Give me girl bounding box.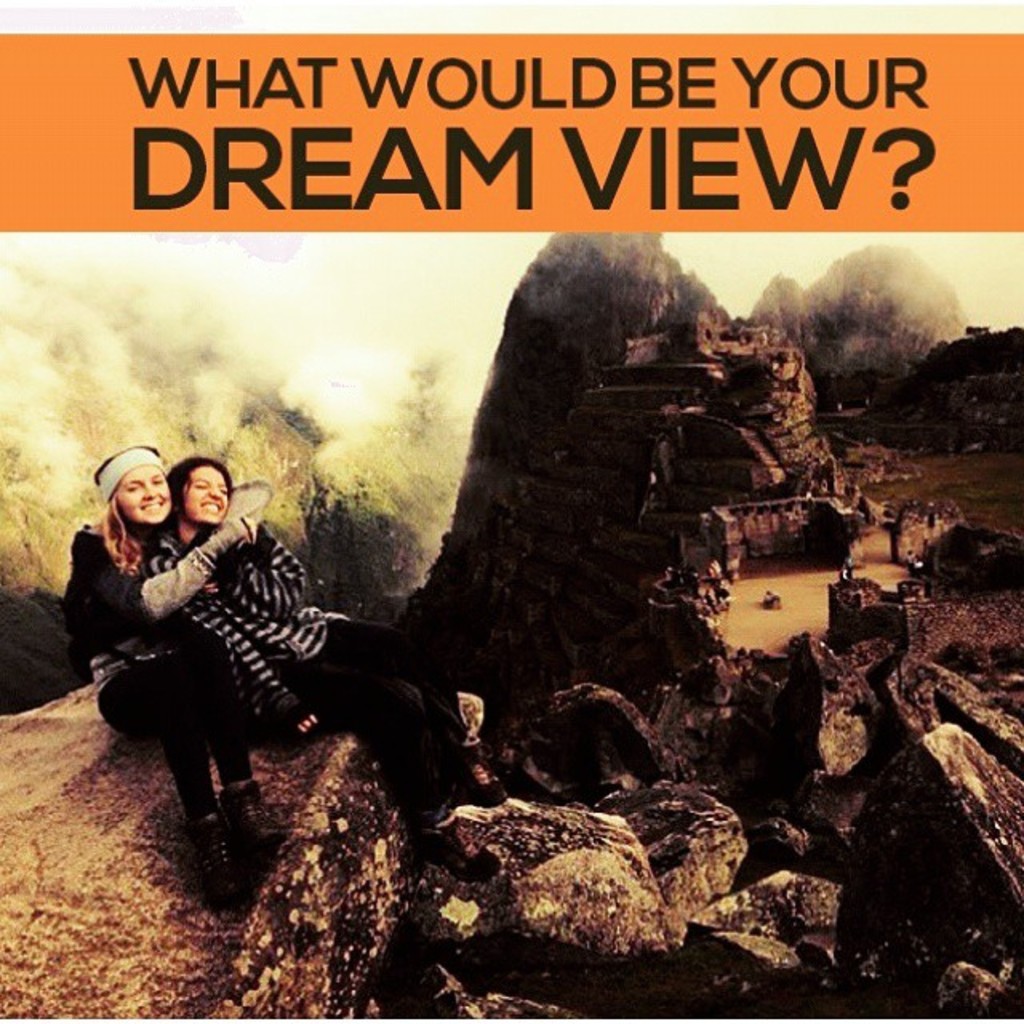
61:440:259:914.
